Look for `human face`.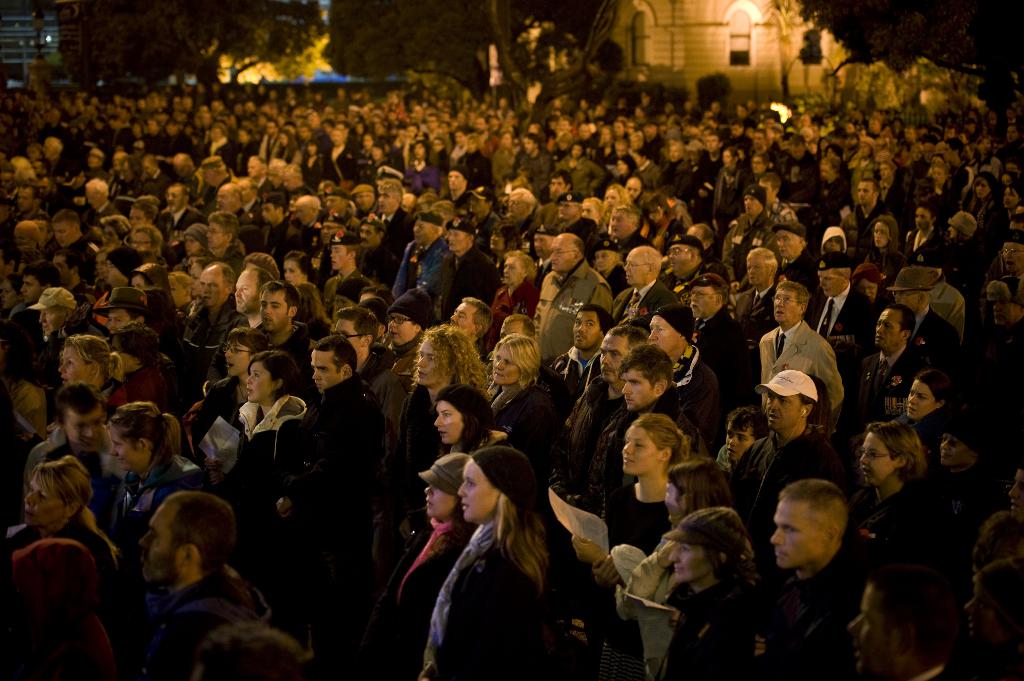
Found: [left=913, top=205, right=930, bottom=230].
